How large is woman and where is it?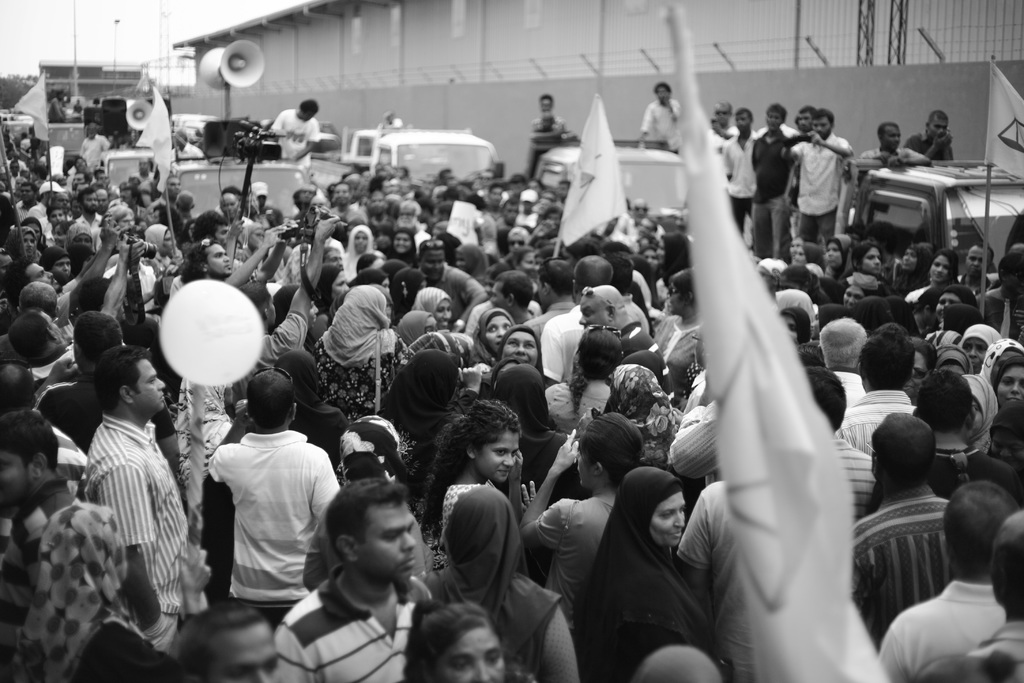
Bounding box: (521, 411, 646, 637).
